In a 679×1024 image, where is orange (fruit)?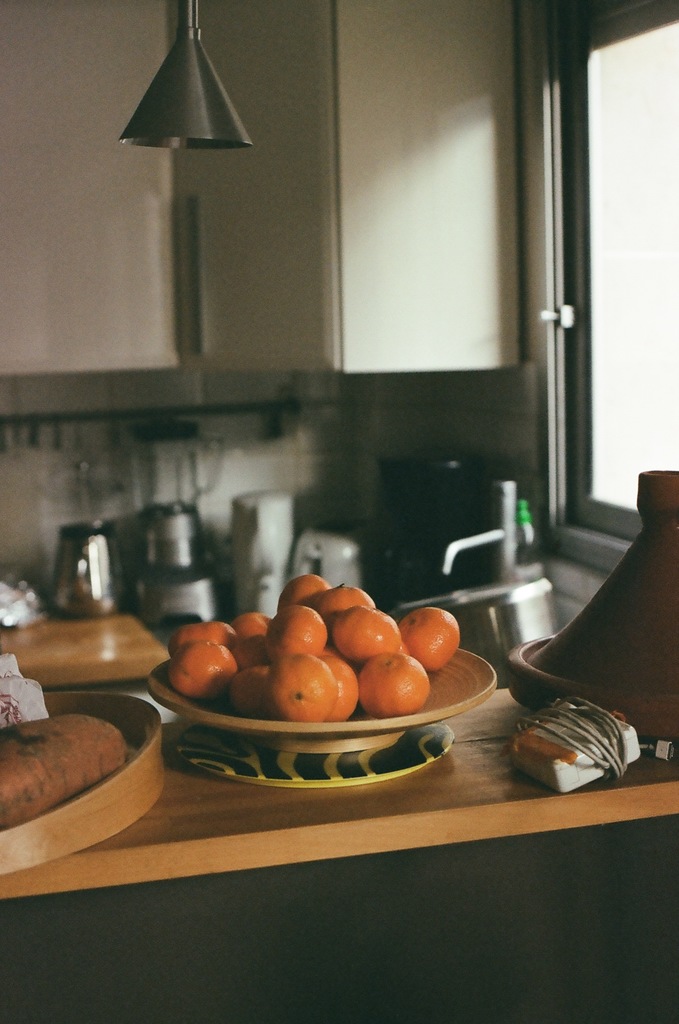
{"left": 236, "top": 650, "right": 266, "bottom": 700}.
